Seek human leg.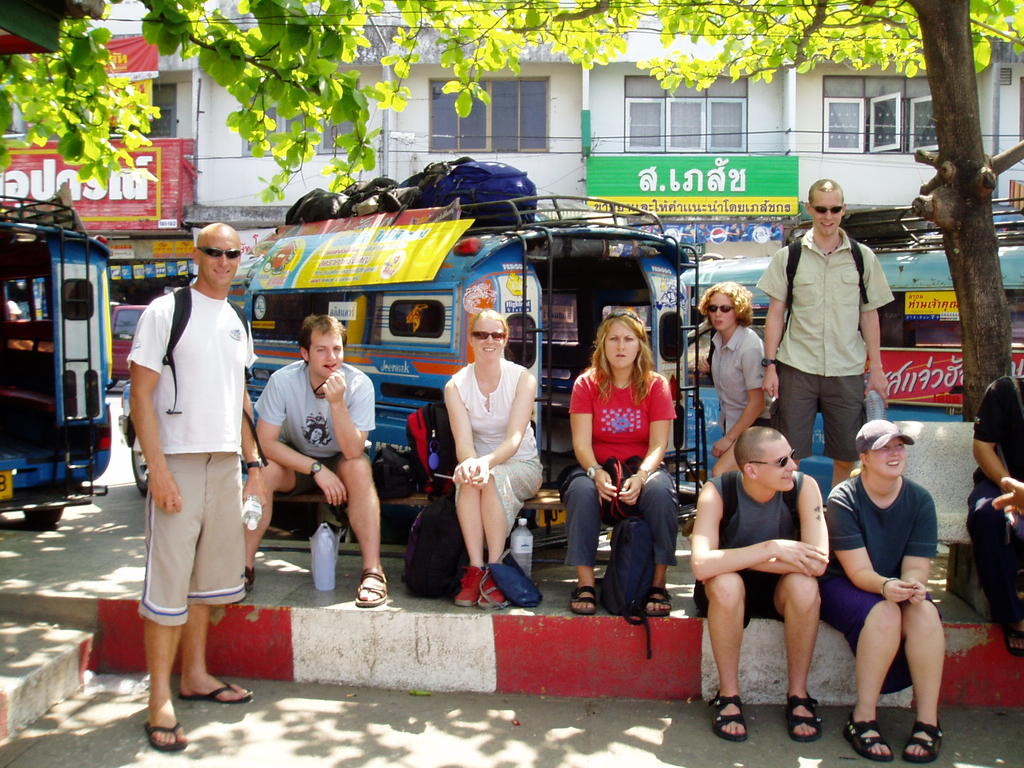
824:369:860:495.
